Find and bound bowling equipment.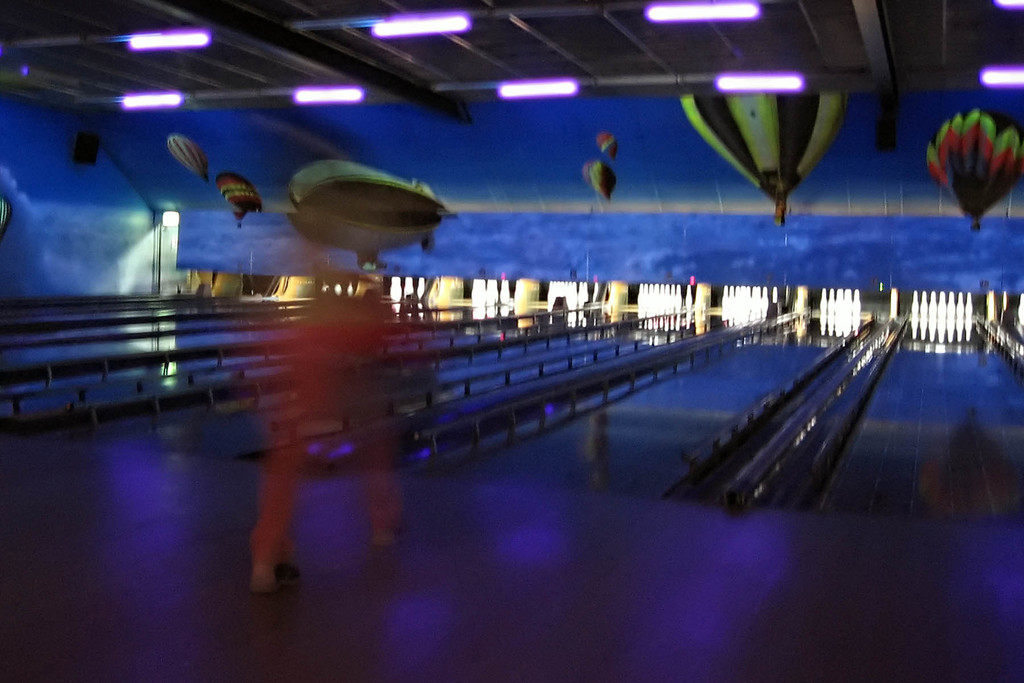
Bound: {"x1": 687, "y1": 286, "x2": 698, "y2": 305}.
